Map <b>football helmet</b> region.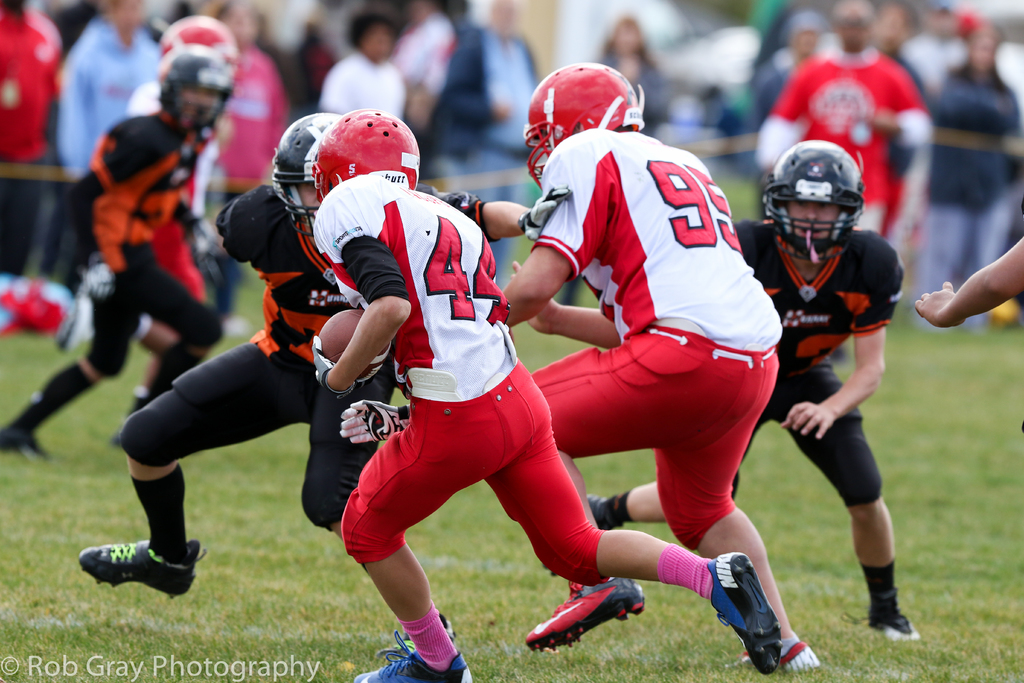
Mapped to 526,62,644,134.
